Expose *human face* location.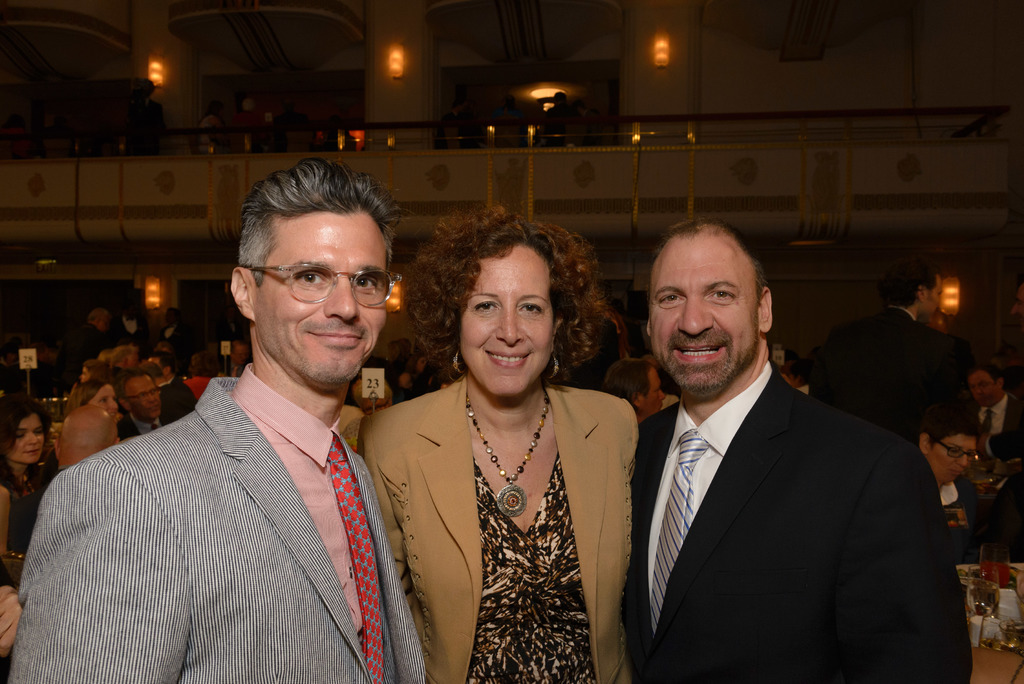
Exposed at rect(972, 375, 1002, 406).
